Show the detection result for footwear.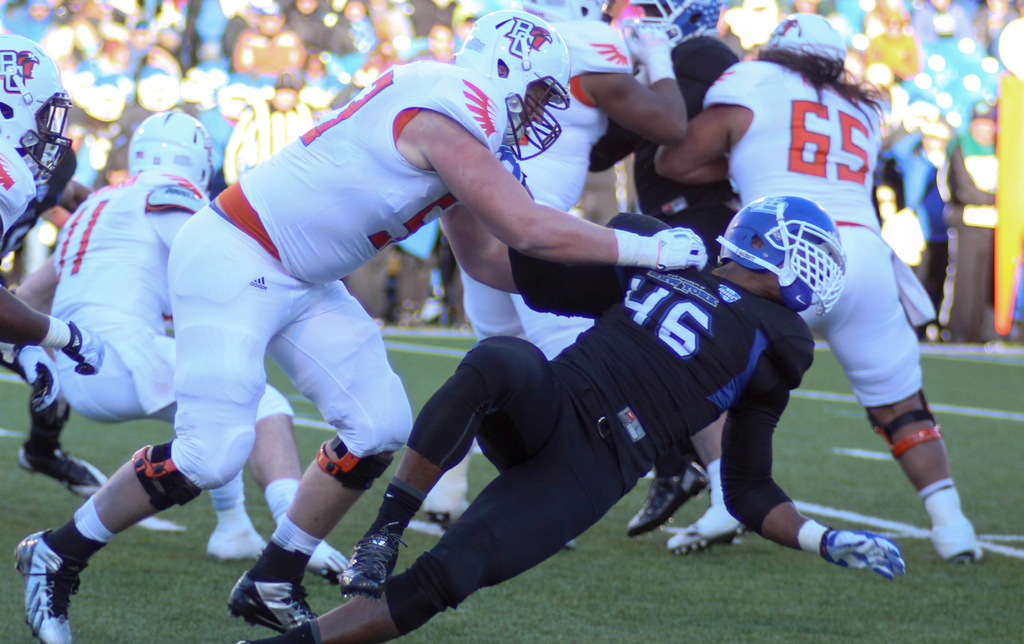
rect(12, 524, 91, 643).
